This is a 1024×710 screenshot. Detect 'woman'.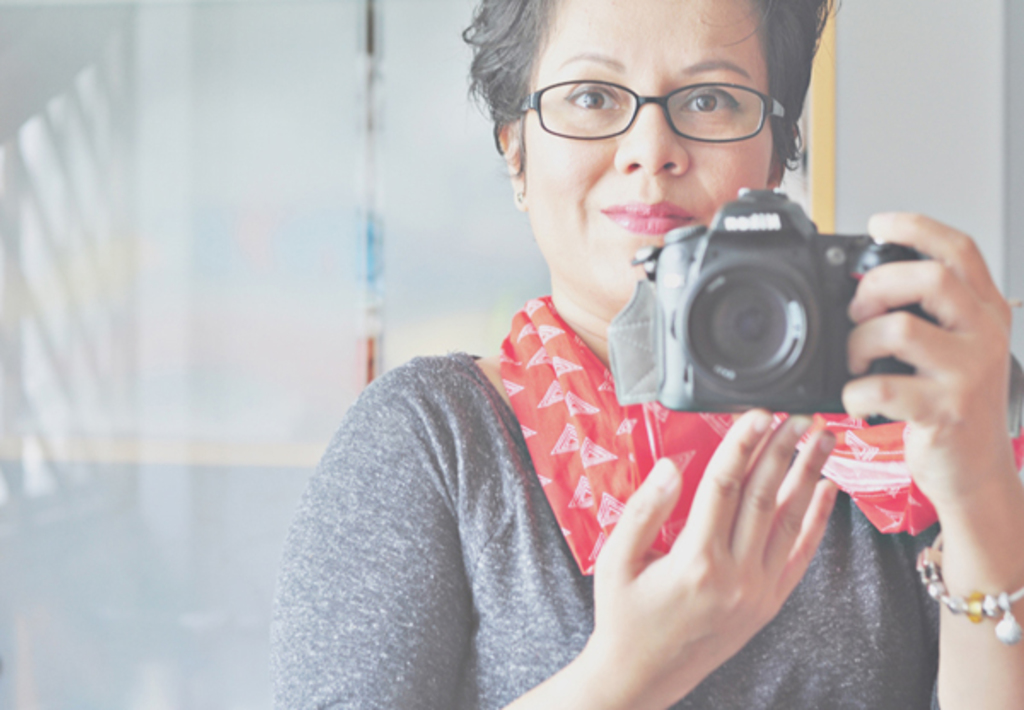
[285, 41, 855, 696].
